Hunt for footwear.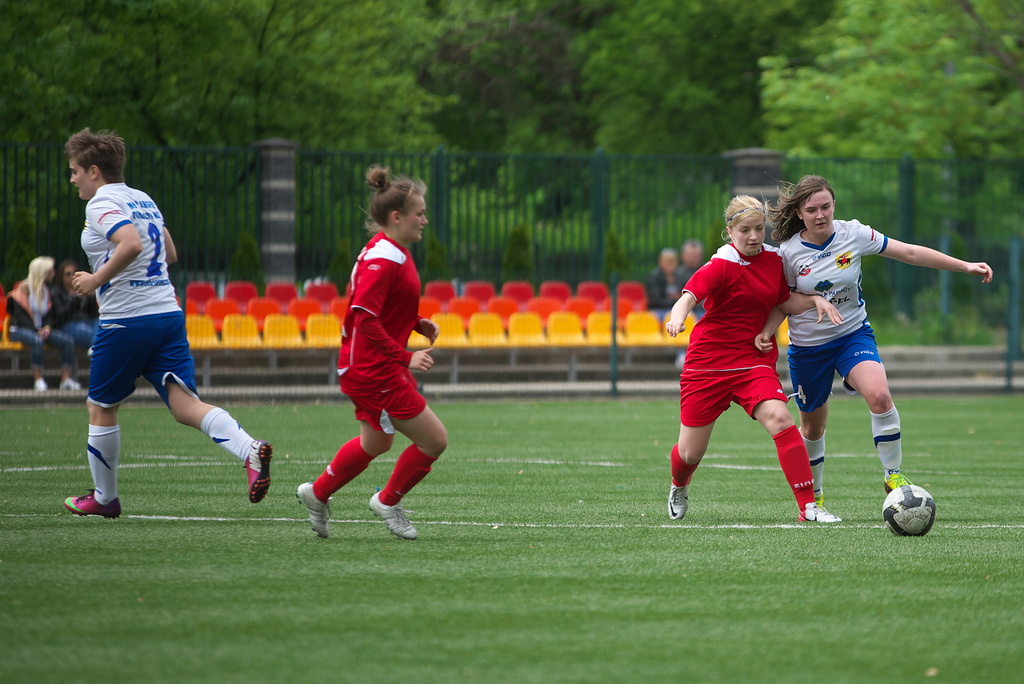
Hunted down at (x1=883, y1=470, x2=915, y2=493).
